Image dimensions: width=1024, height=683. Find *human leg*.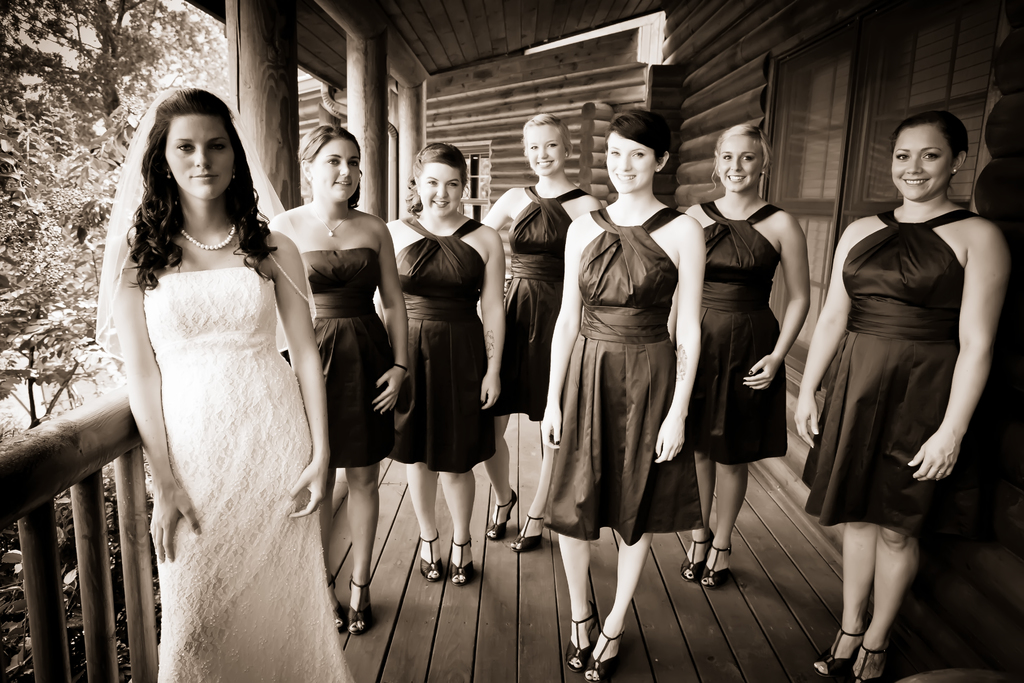
<region>847, 356, 941, 682</region>.
